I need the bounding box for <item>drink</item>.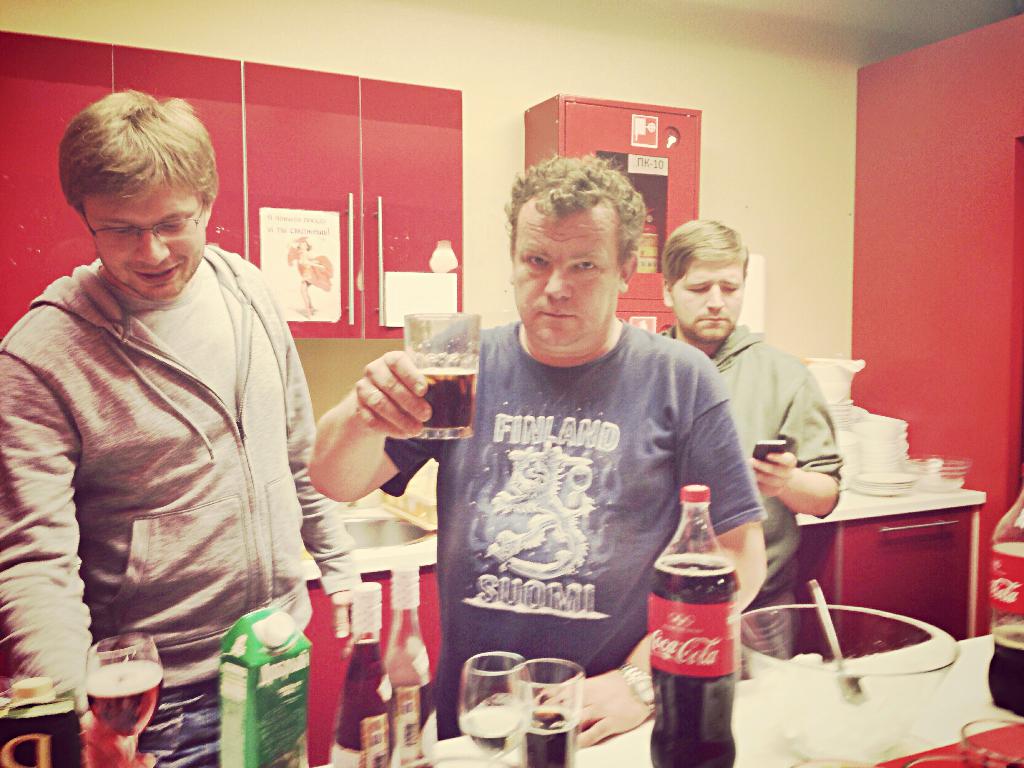
Here it is: (x1=84, y1=663, x2=163, y2=736).
